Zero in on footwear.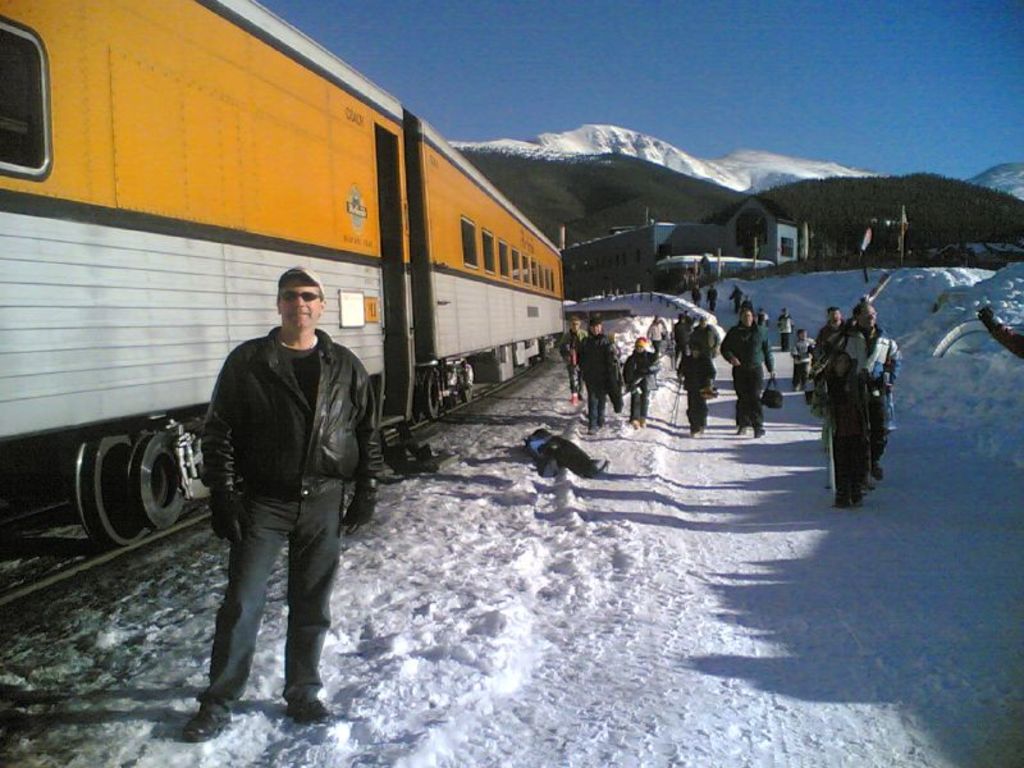
Zeroed in: 598 424 605 433.
